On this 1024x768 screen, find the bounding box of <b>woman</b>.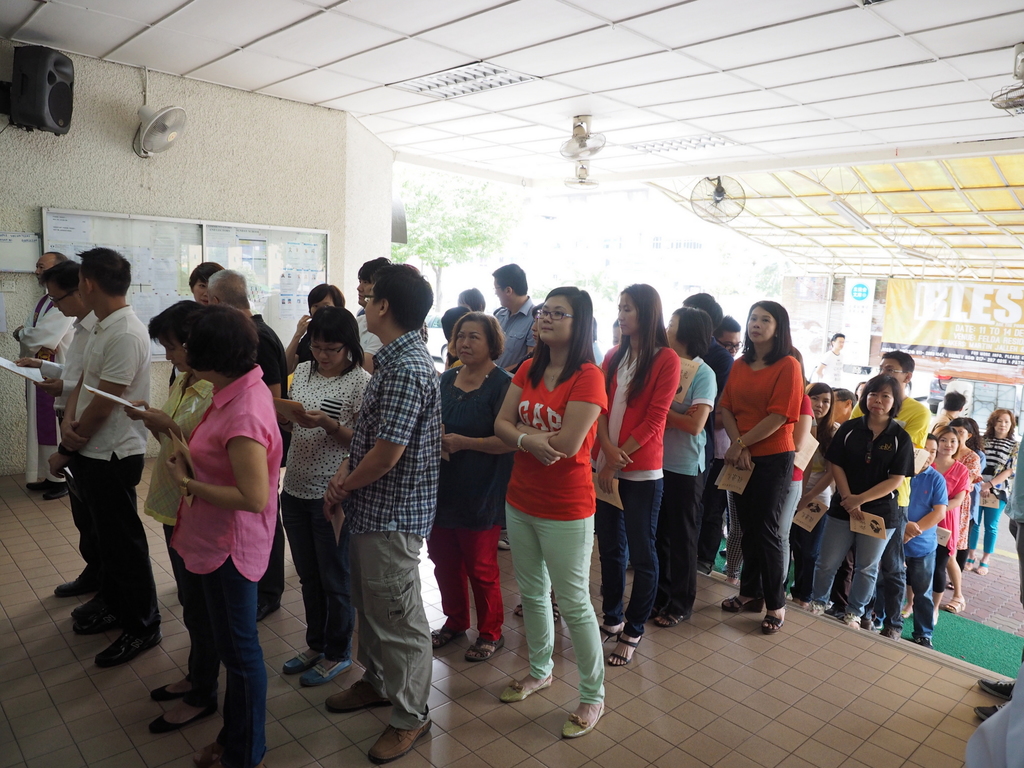
Bounding box: left=801, top=377, right=916, bottom=628.
